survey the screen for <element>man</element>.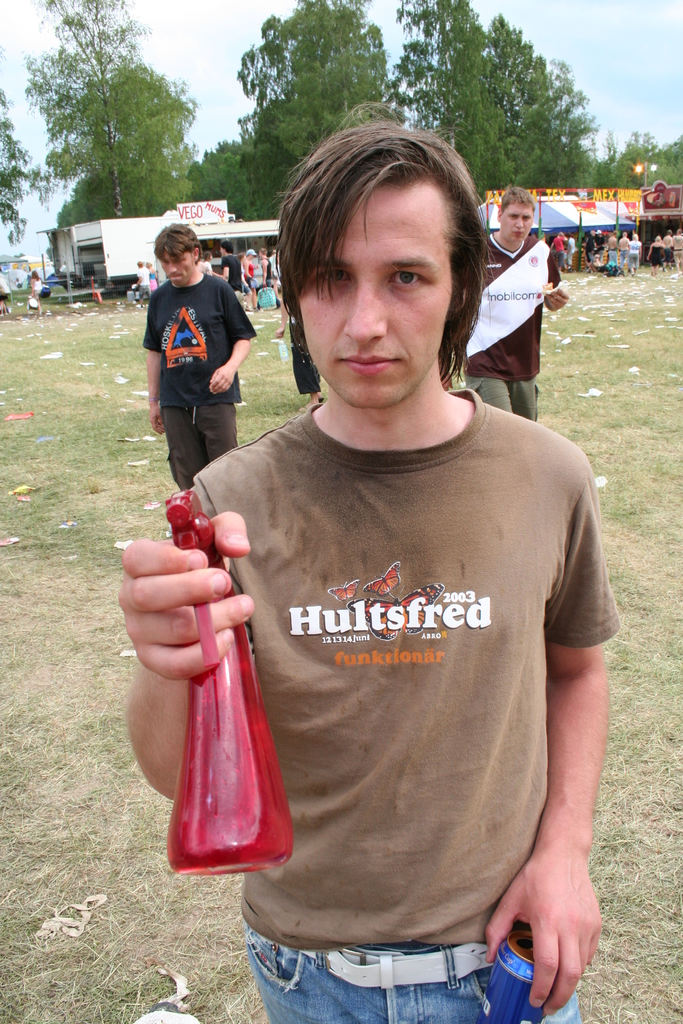
Survey found: <region>222, 239, 245, 307</region>.
